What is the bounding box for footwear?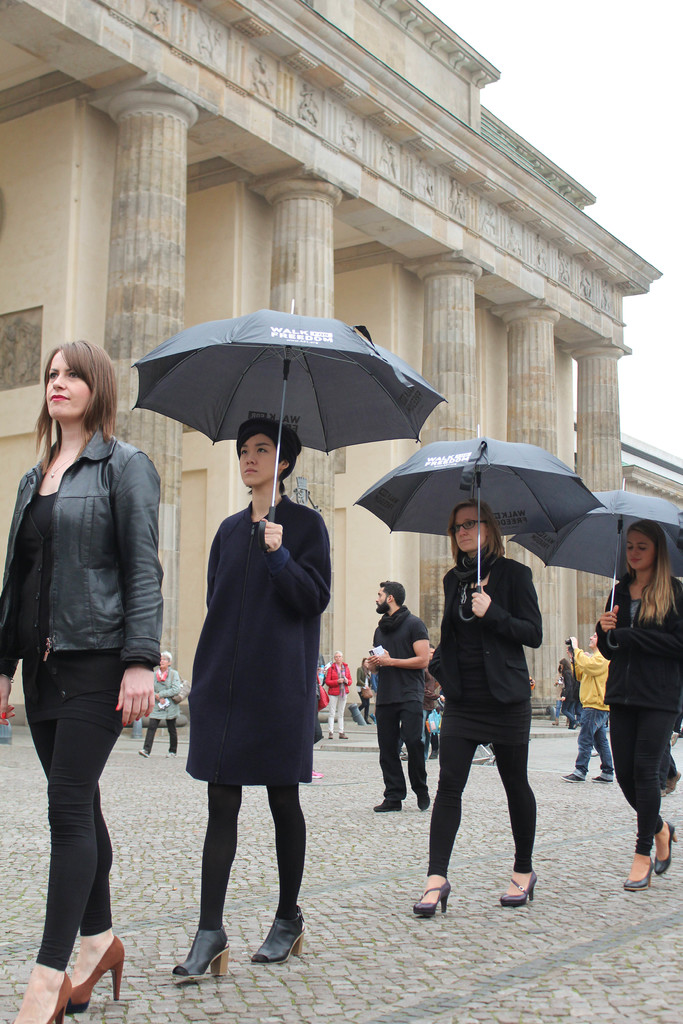
(x1=372, y1=796, x2=404, y2=812).
